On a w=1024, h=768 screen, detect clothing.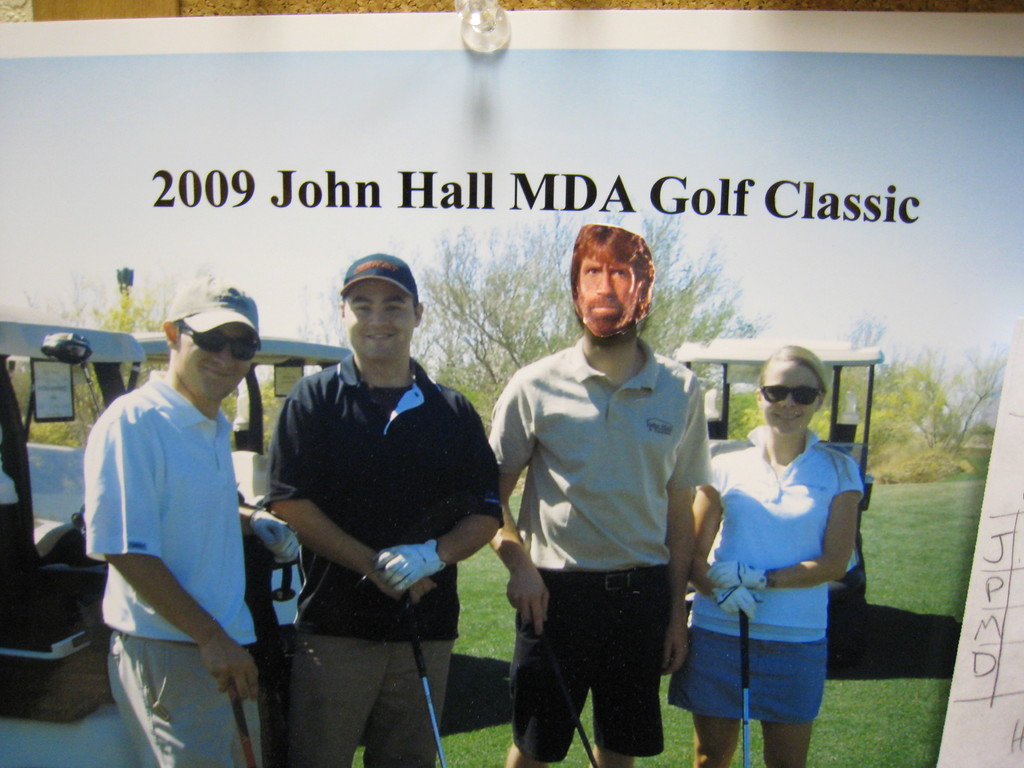
(left=87, top=371, right=256, bottom=767).
